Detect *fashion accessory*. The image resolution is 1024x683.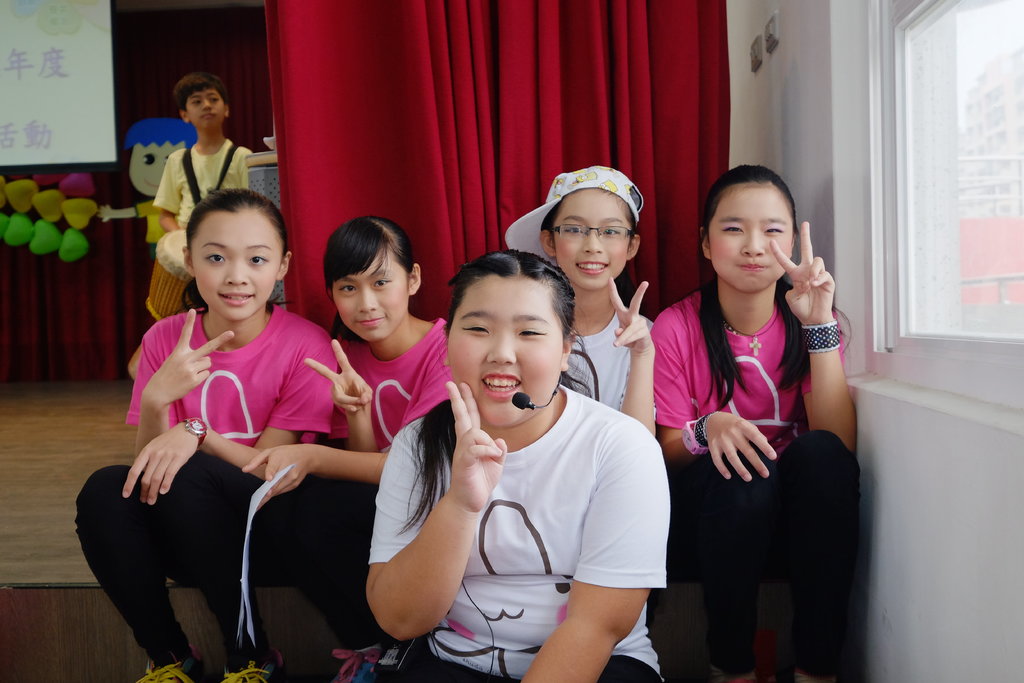
l=502, t=163, r=645, b=266.
